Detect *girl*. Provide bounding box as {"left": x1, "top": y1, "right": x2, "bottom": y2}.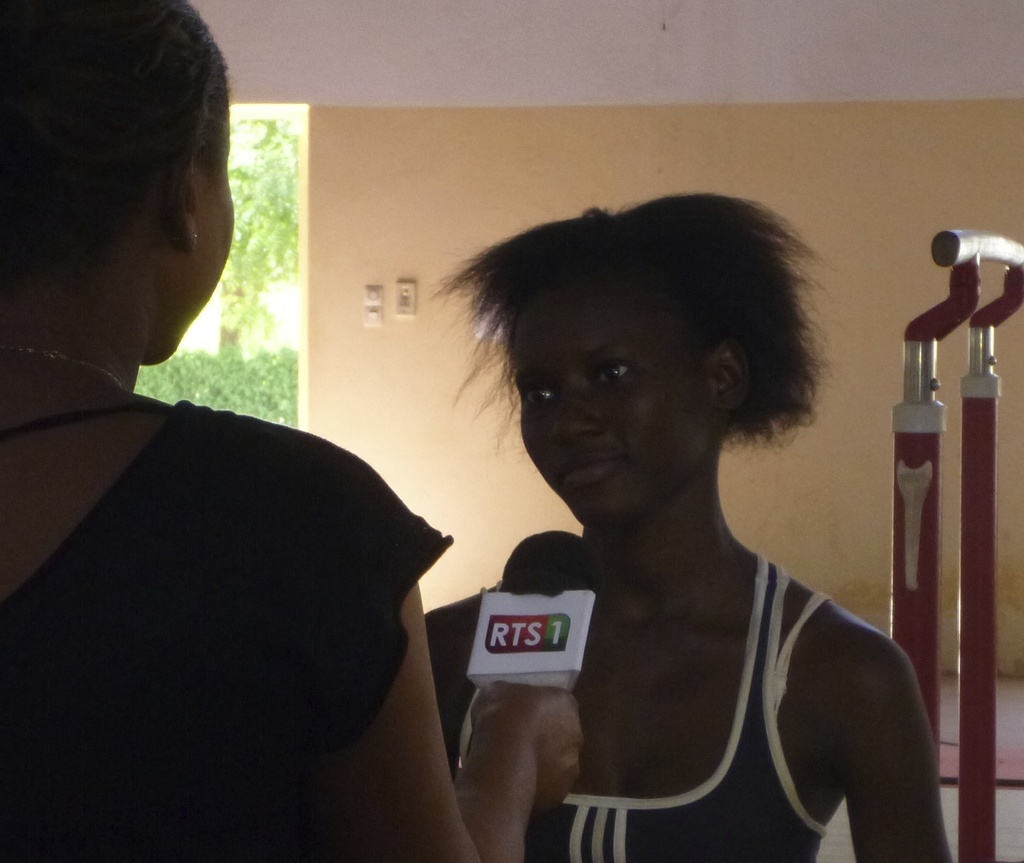
{"left": 424, "top": 192, "right": 952, "bottom": 862}.
